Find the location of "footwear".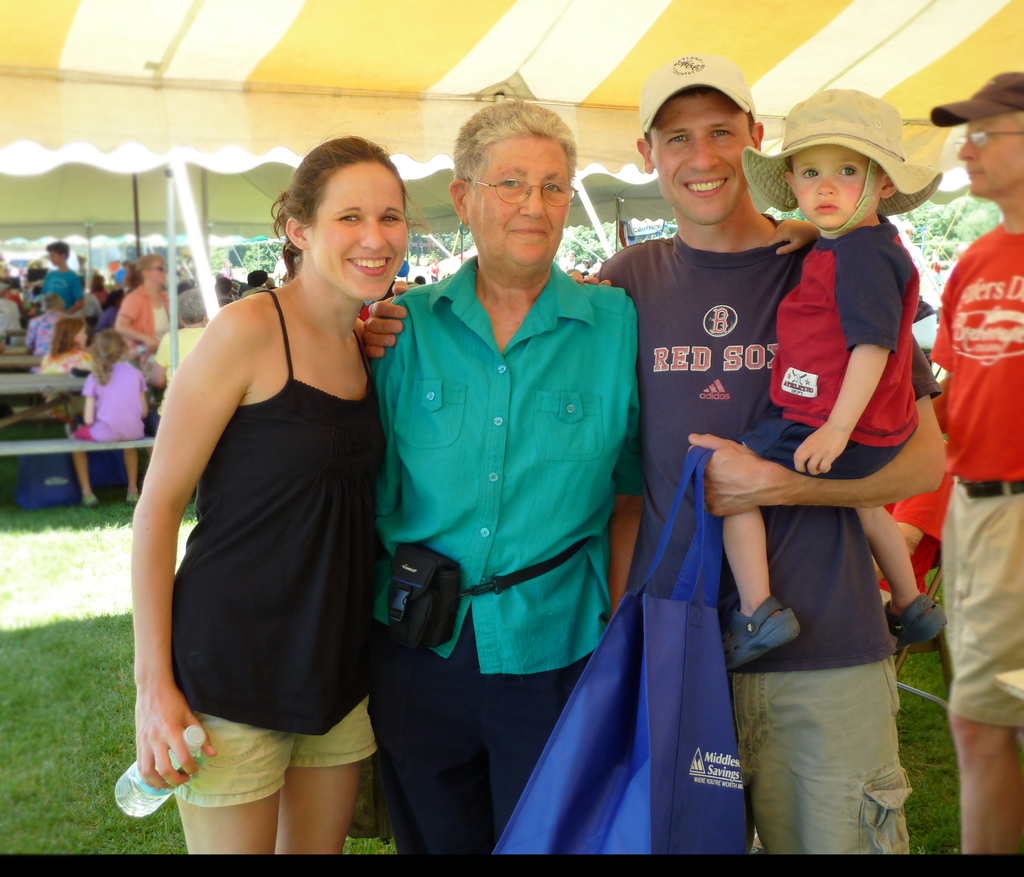
Location: [x1=124, y1=493, x2=145, y2=509].
